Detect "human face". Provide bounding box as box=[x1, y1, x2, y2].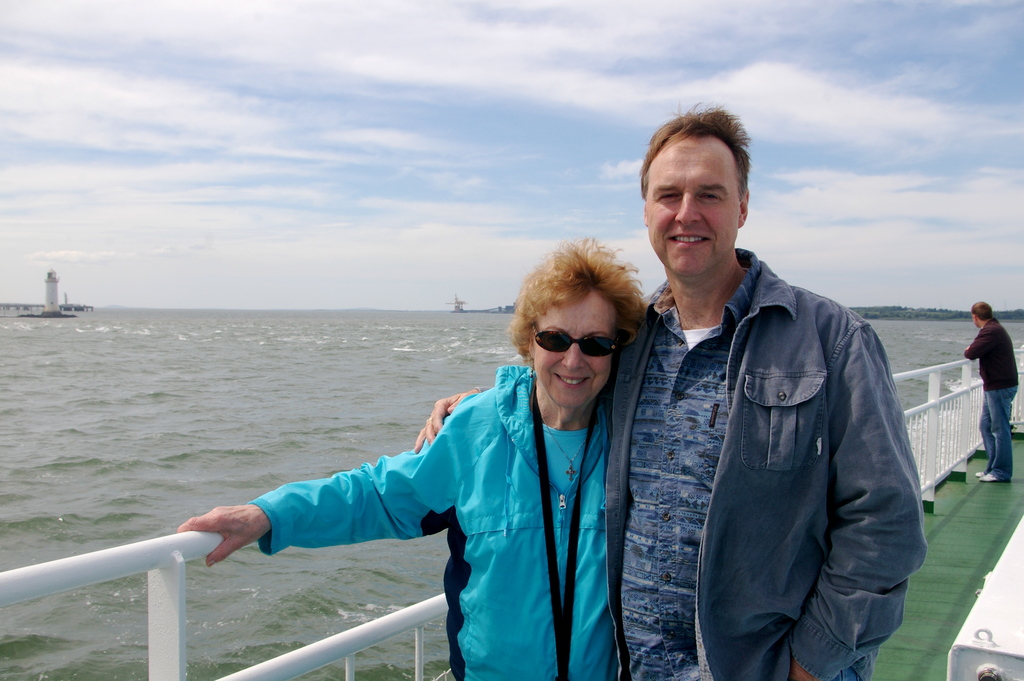
box=[531, 289, 620, 413].
